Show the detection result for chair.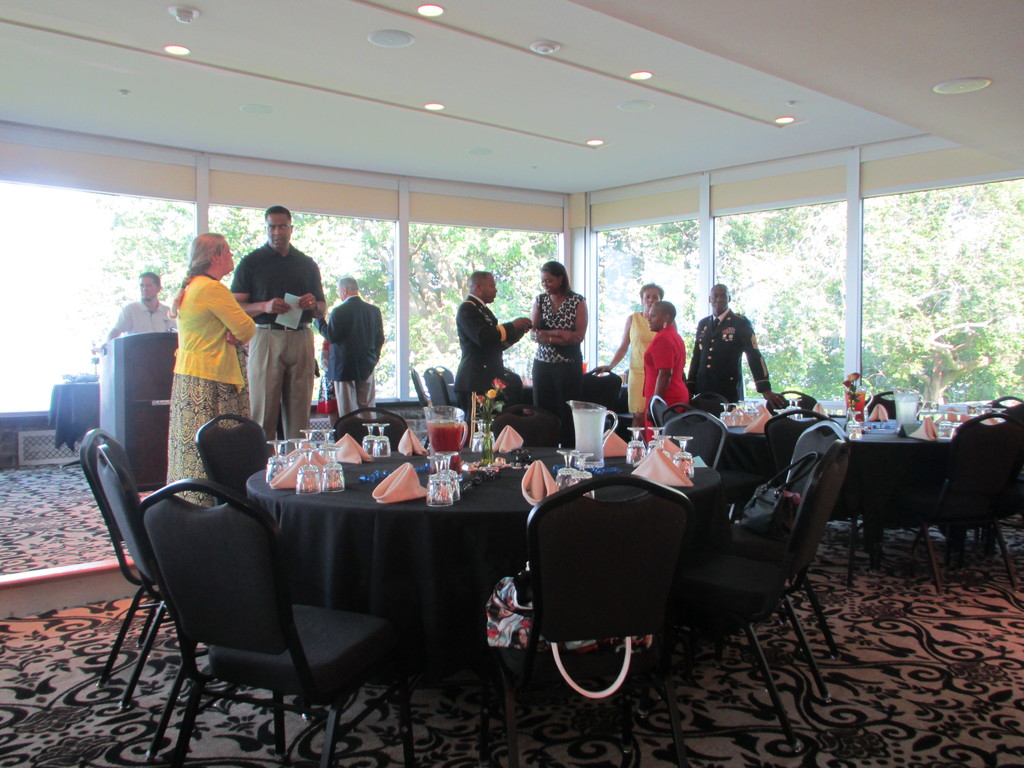
(762, 387, 831, 421).
